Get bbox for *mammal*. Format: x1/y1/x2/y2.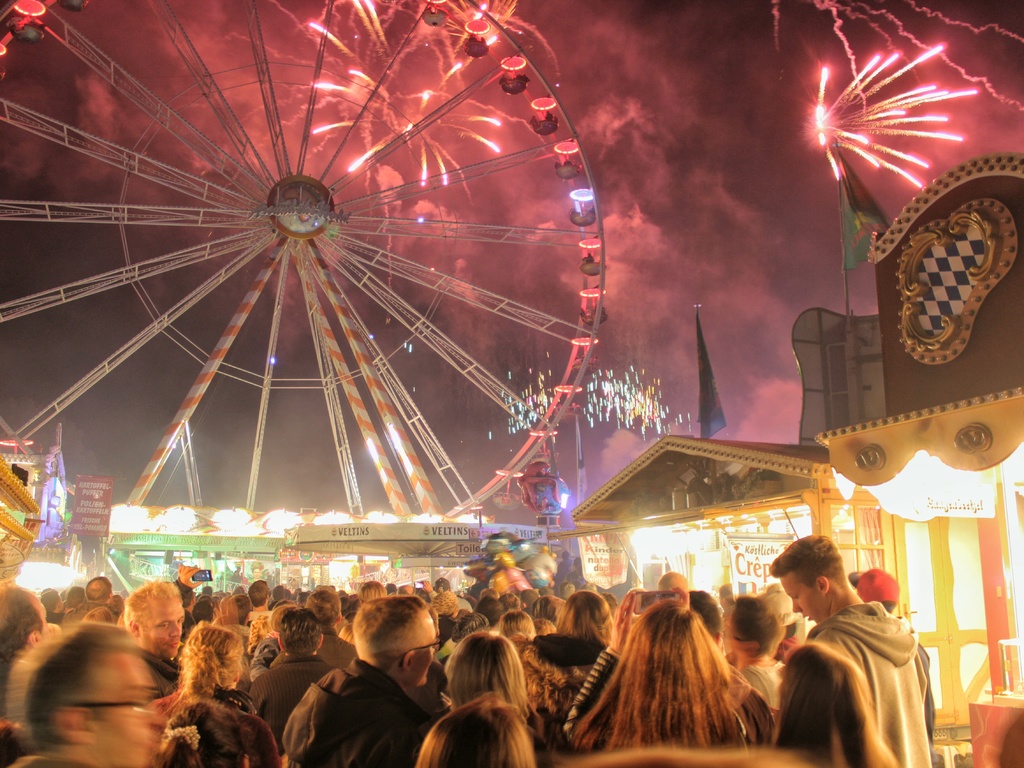
769/538/954/742.
